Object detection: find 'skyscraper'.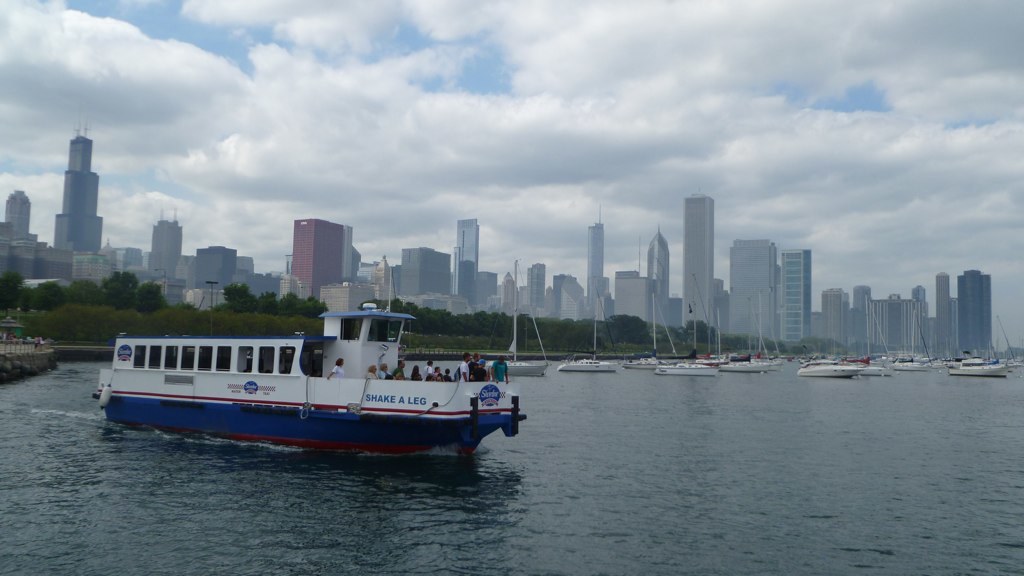
[753,224,823,328].
